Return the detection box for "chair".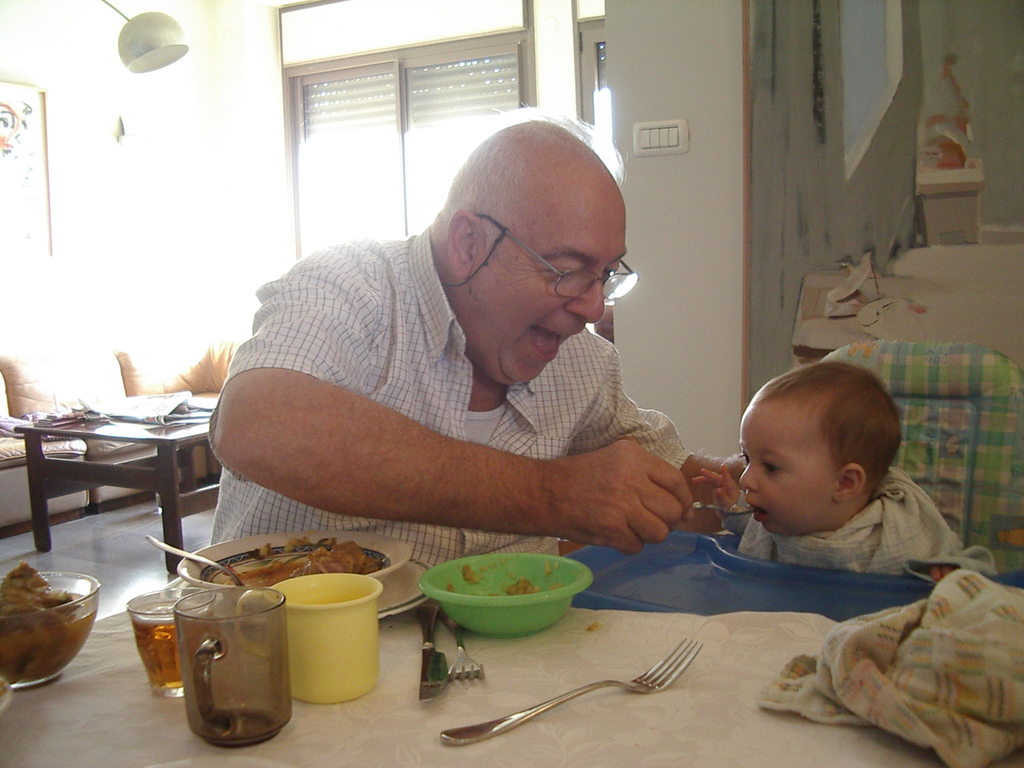
pyautogui.locateOnScreen(821, 339, 1023, 571).
